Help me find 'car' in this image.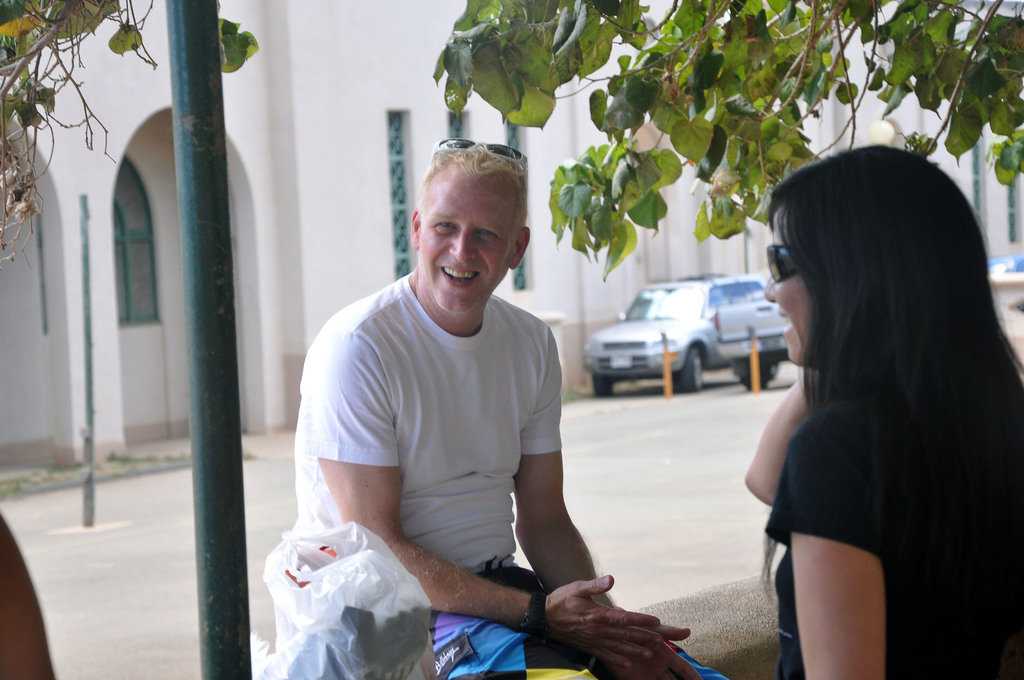
Found it: <region>582, 278, 796, 399</region>.
